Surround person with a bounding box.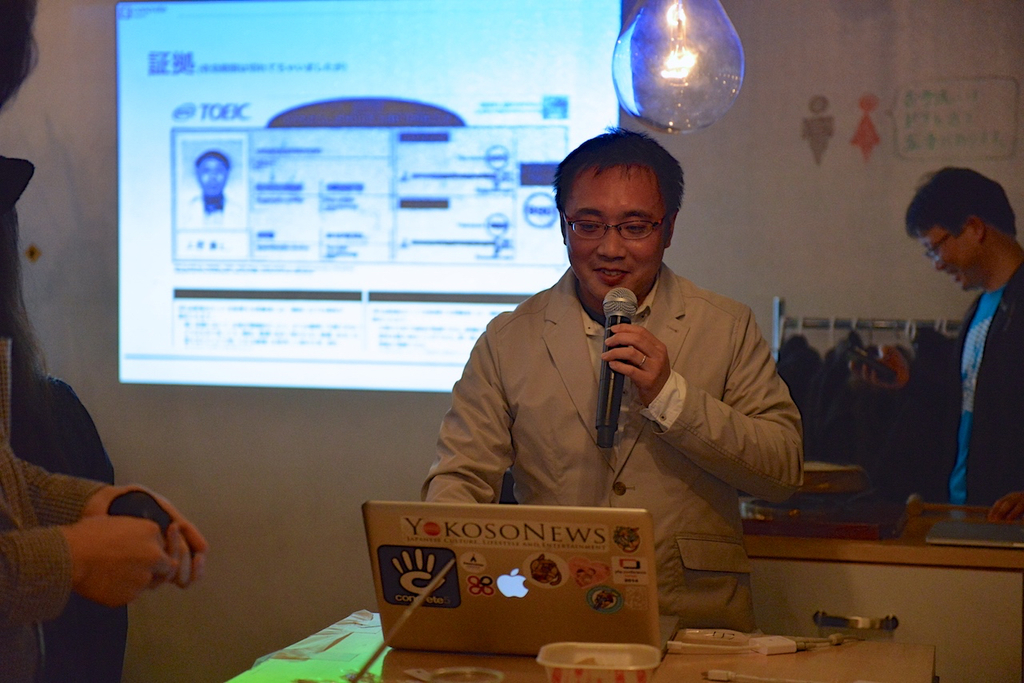
419,130,813,637.
